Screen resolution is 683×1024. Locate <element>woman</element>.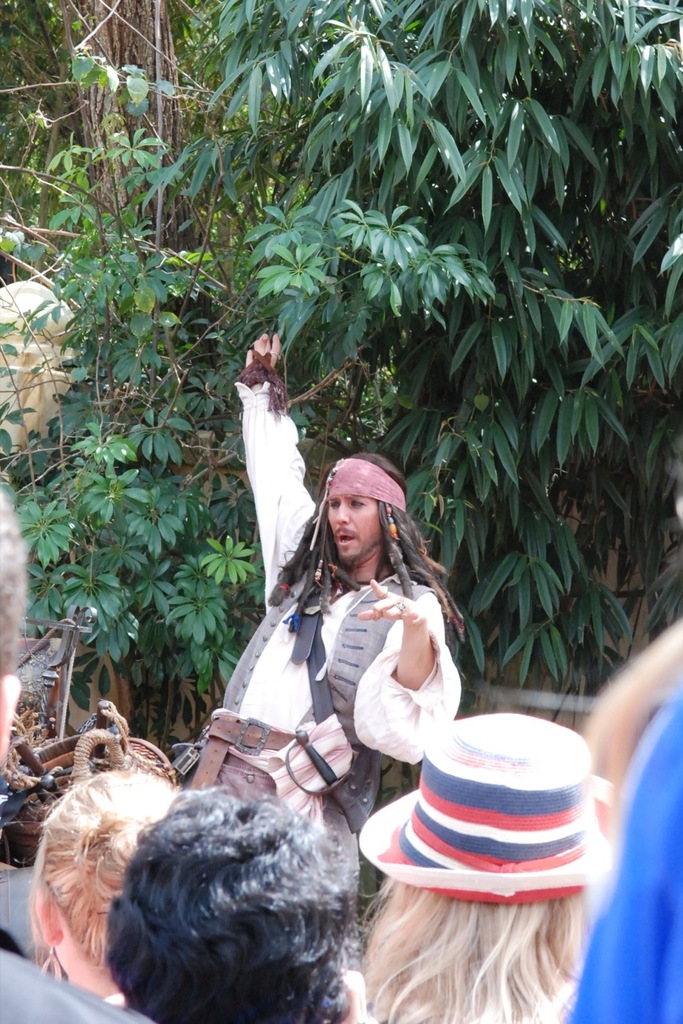
358, 710, 618, 1023.
